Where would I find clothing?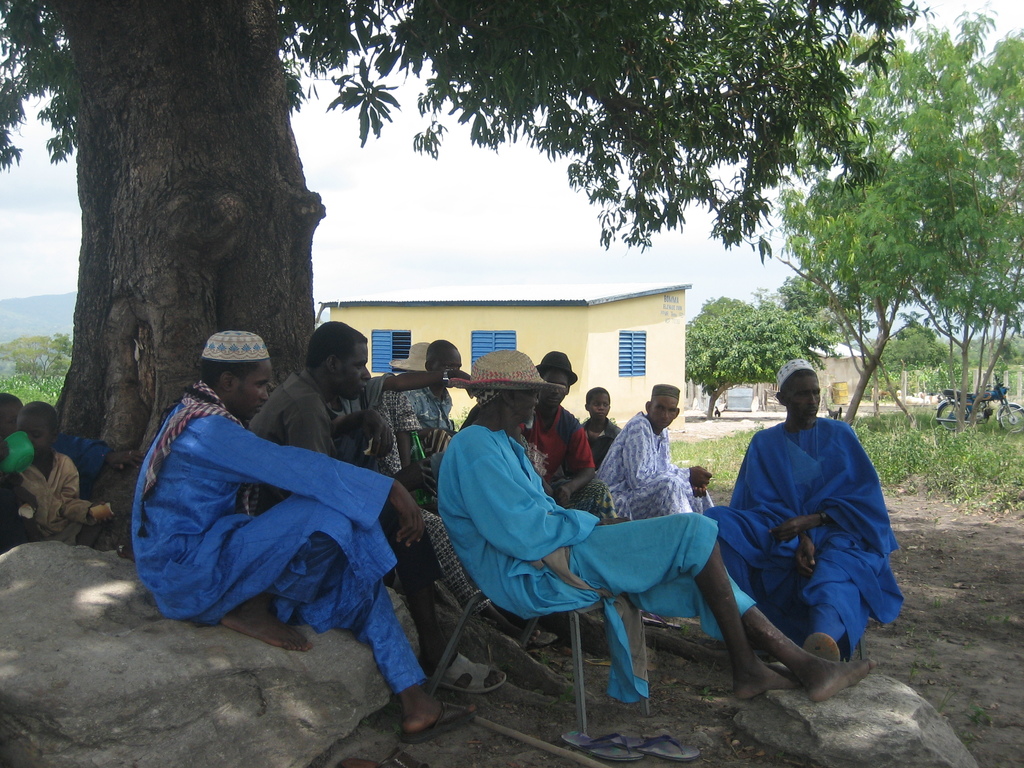
At 122 386 431 691.
